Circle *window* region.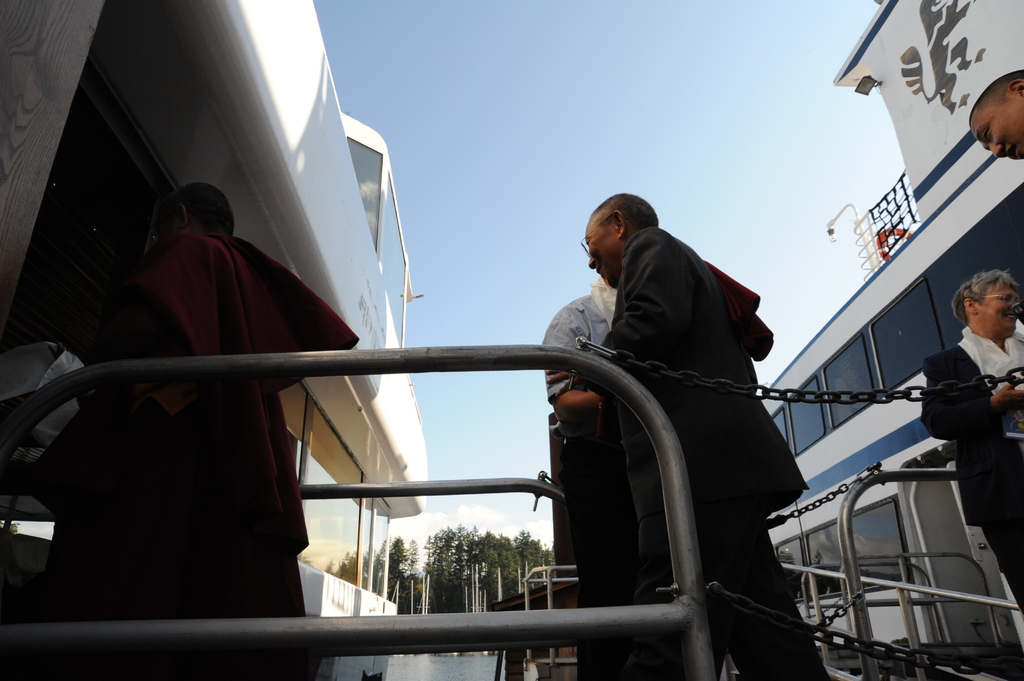
Region: <region>294, 399, 358, 588</region>.
